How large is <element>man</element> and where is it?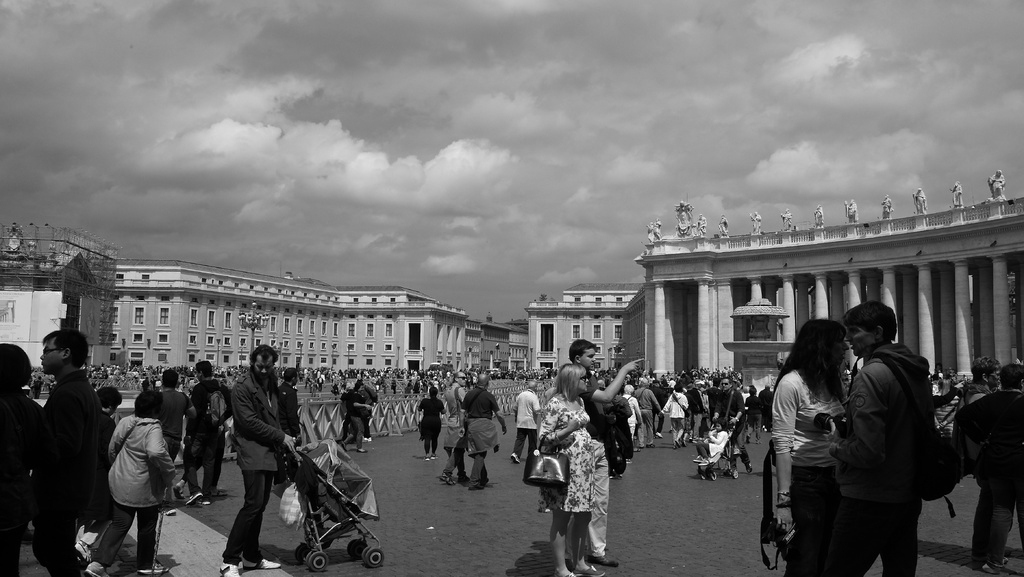
Bounding box: [184,359,241,514].
